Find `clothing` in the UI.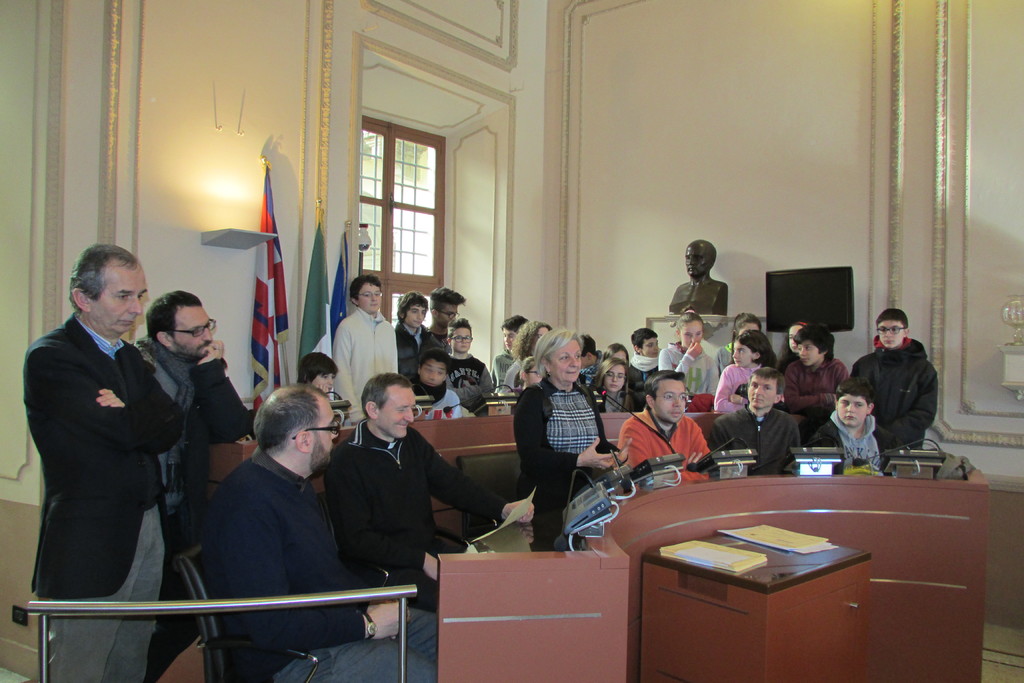
UI element at region(500, 356, 522, 399).
